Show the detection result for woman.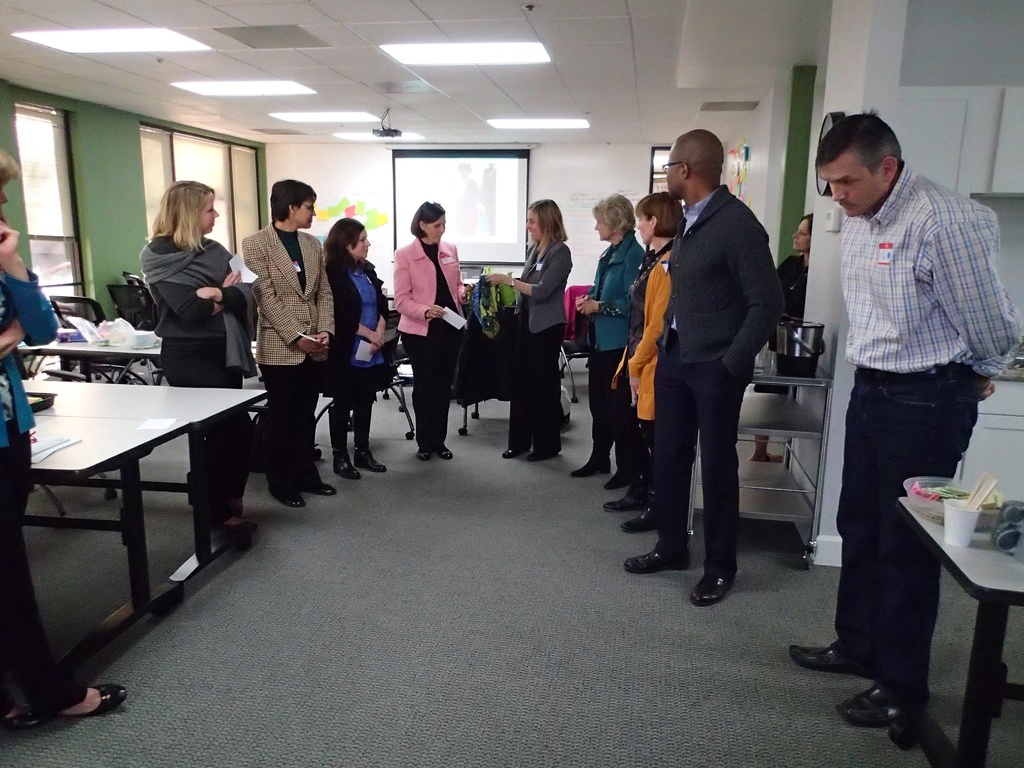
BBox(141, 180, 263, 520).
